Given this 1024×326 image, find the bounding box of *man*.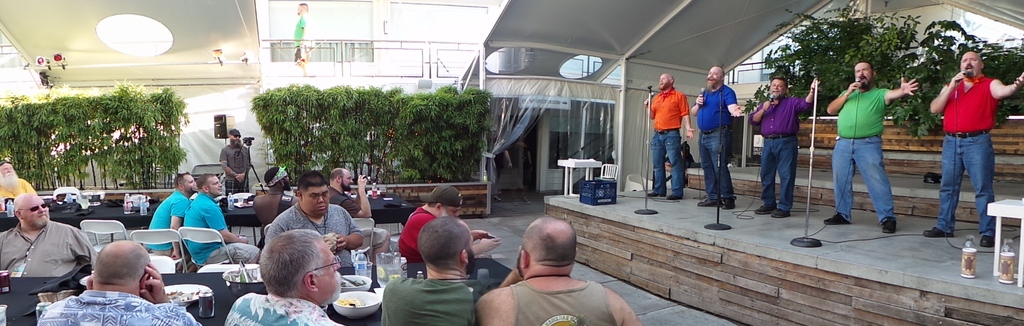
(395,188,499,265).
